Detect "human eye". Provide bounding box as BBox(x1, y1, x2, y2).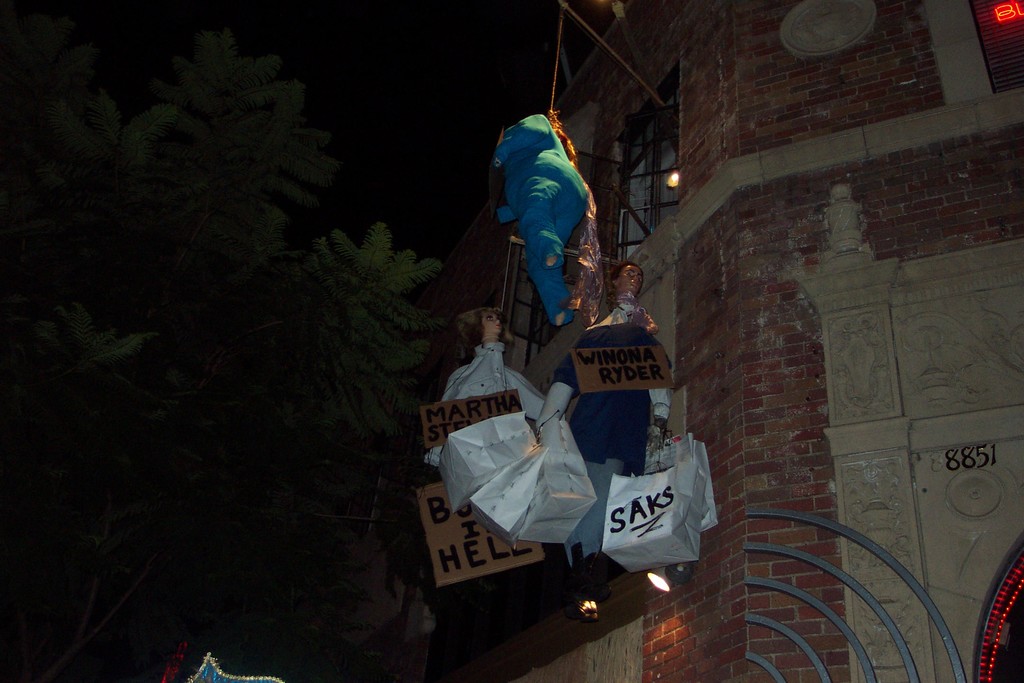
BBox(626, 271, 632, 276).
